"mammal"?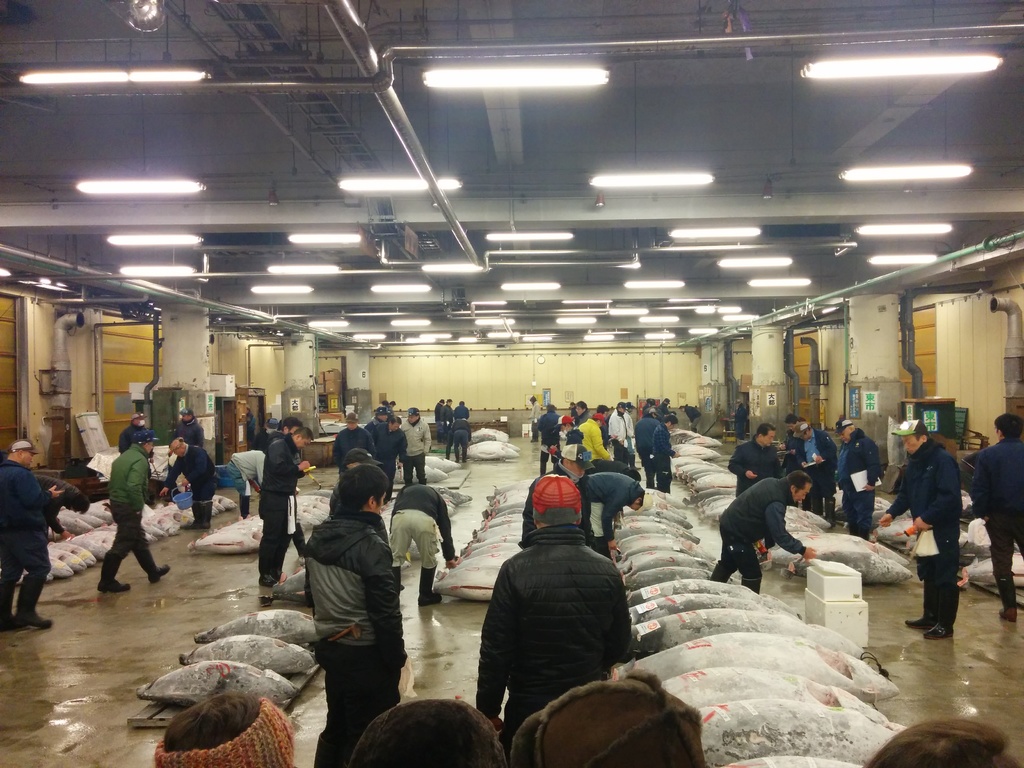
[left=168, top=435, right=216, bottom=529]
